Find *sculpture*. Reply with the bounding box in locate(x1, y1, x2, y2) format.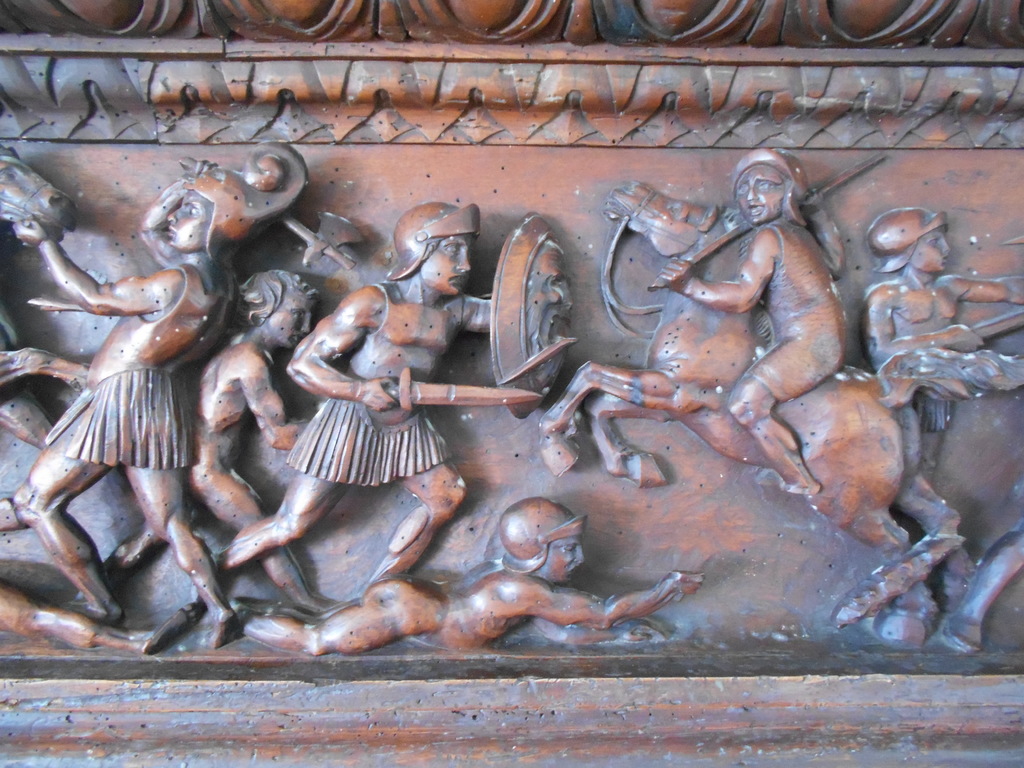
locate(200, 195, 535, 589).
